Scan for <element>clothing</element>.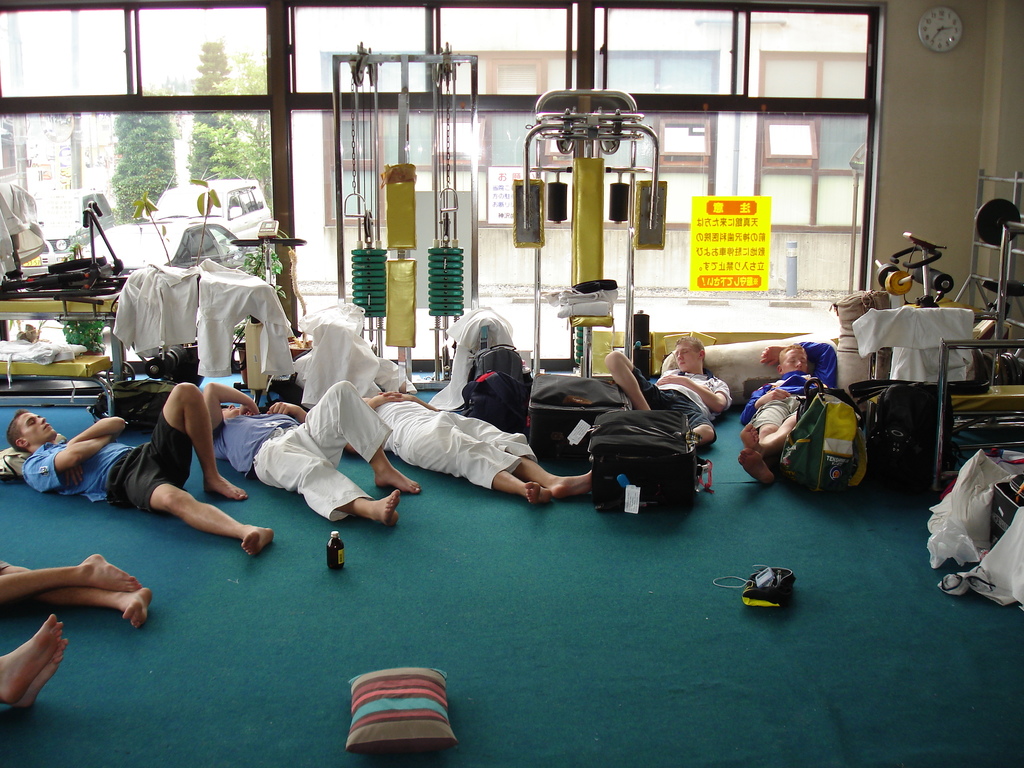
Scan result: bbox(374, 399, 534, 493).
